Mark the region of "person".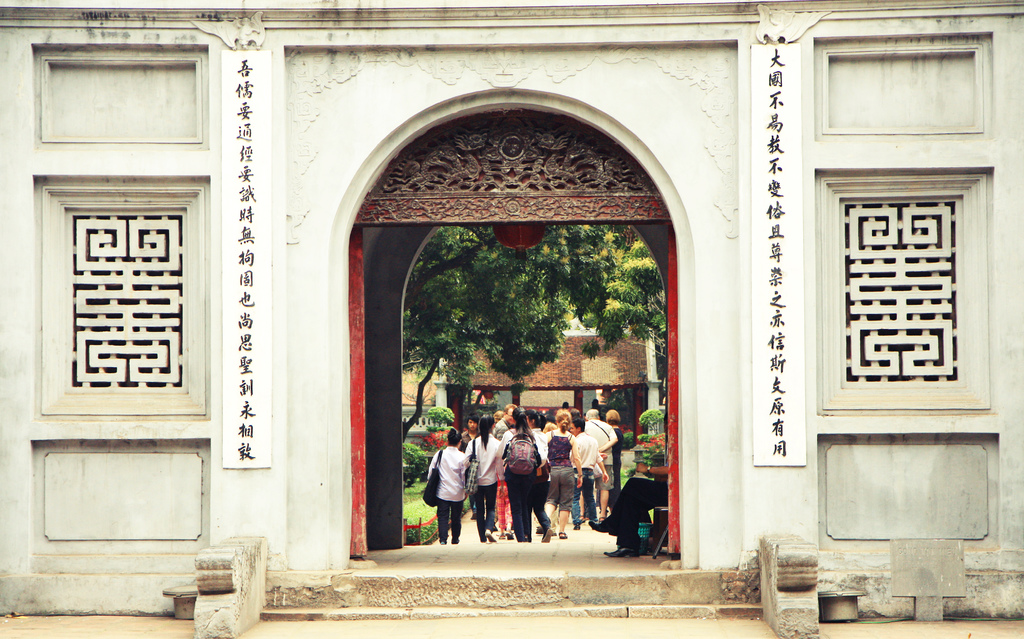
Region: Rect(468, 418, 499, 539).
